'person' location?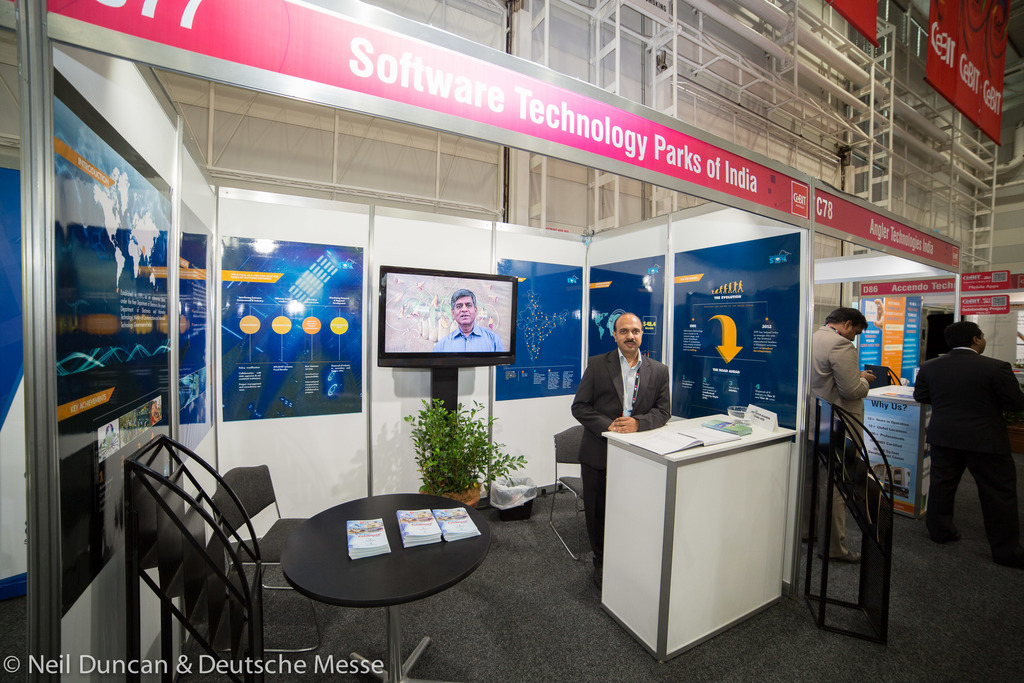
locate(434, 288, 504, 351)
